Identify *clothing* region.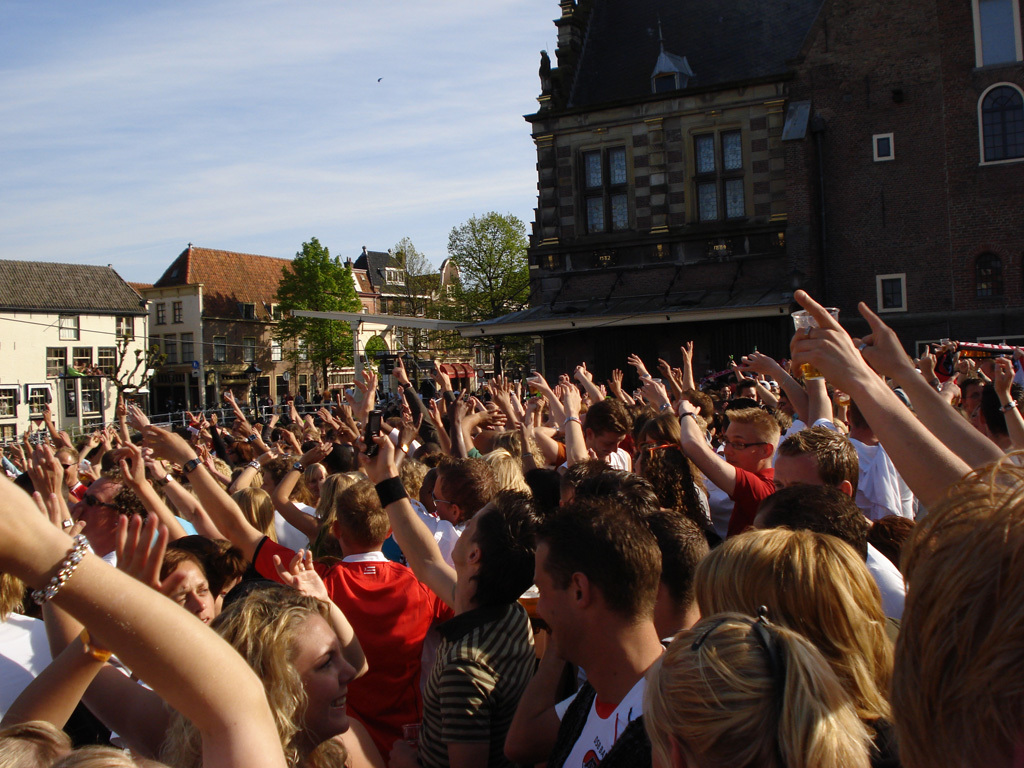
Region: 404,560,545,758.
